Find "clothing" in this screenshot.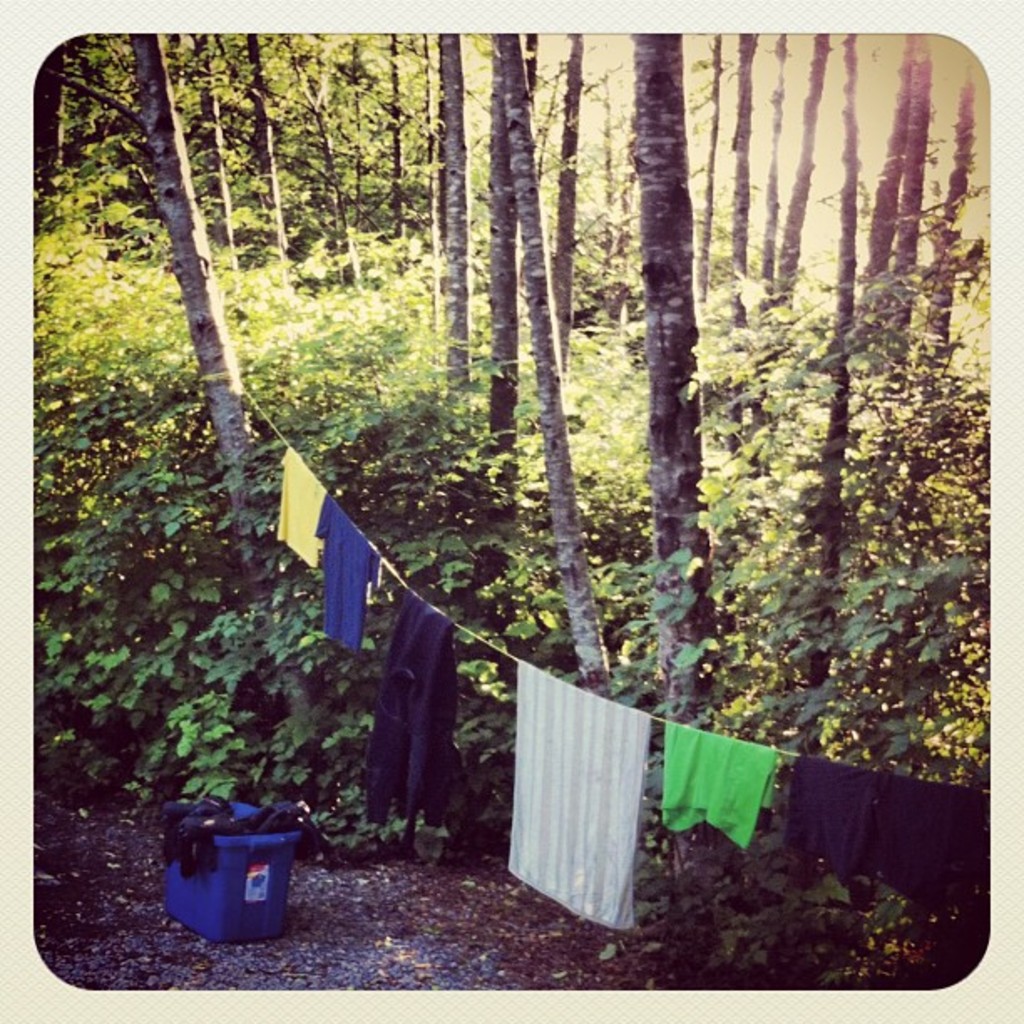
The bounding box for "clothing" is locate(269, 440, 340, 572).
